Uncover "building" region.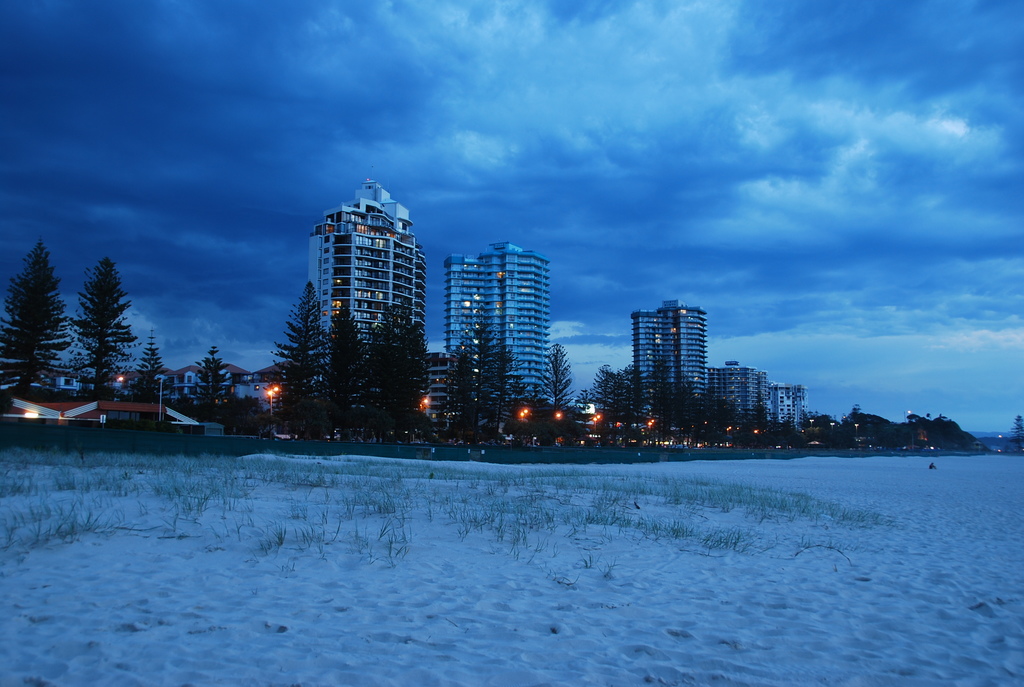
Uncovered: Rect(632, 298, 707, 428).
